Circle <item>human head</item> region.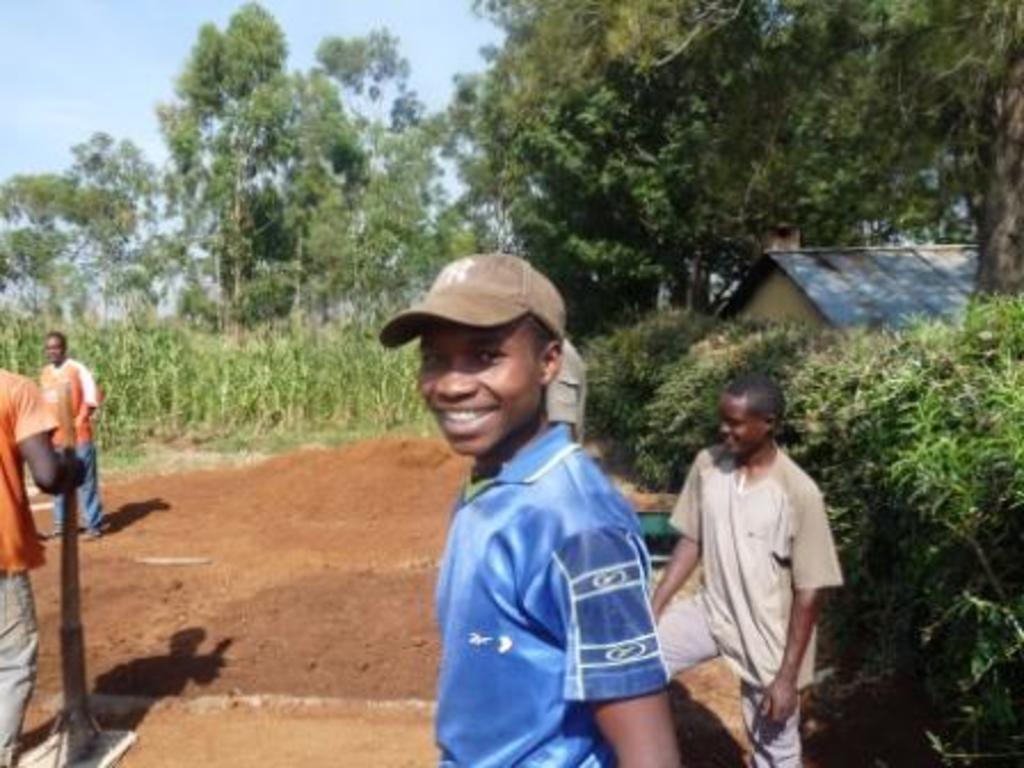
Region: x1=720 y1=373 x2=789 y2=455.
